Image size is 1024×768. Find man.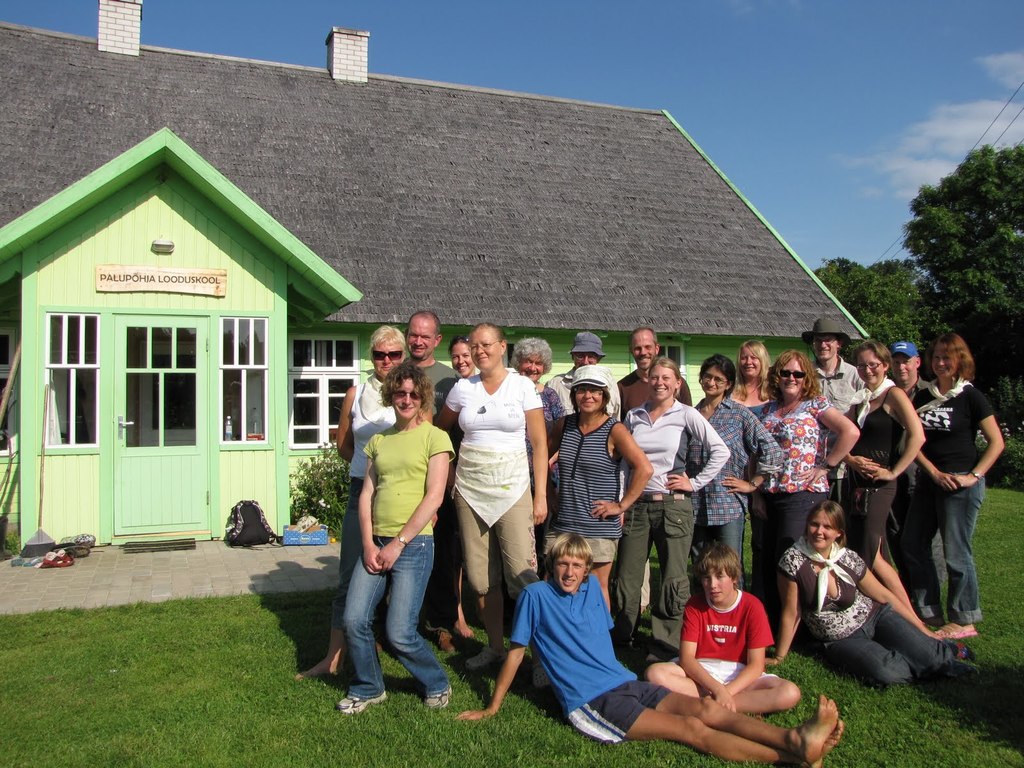
pyautogui.locateOnScreen(453, 532, 846, 767).
